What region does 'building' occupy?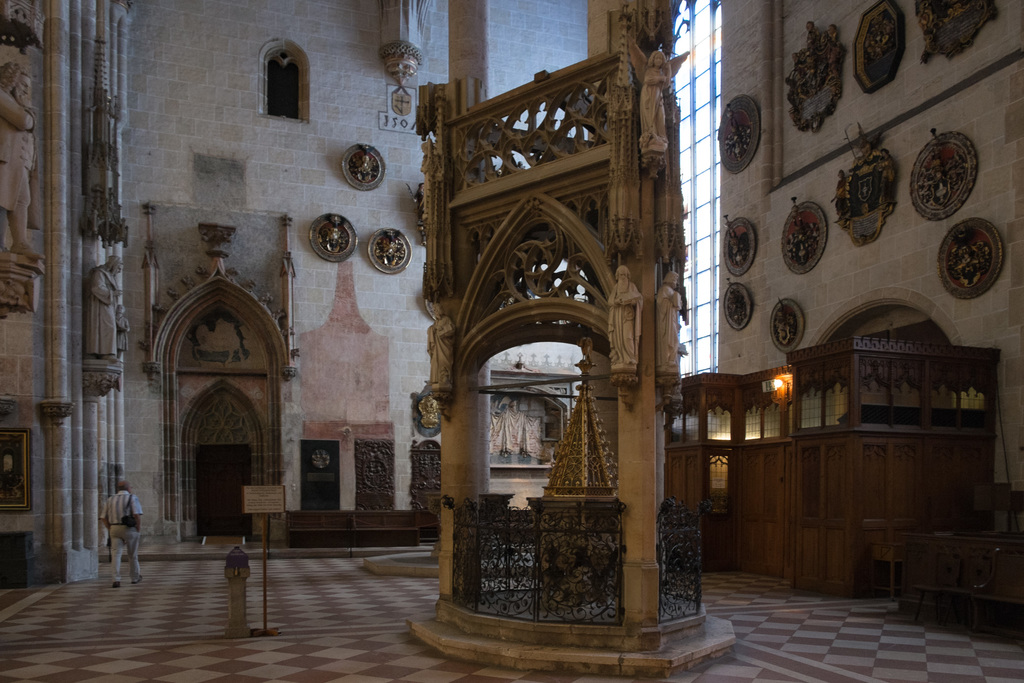
(0, 0, 1023, 682).
